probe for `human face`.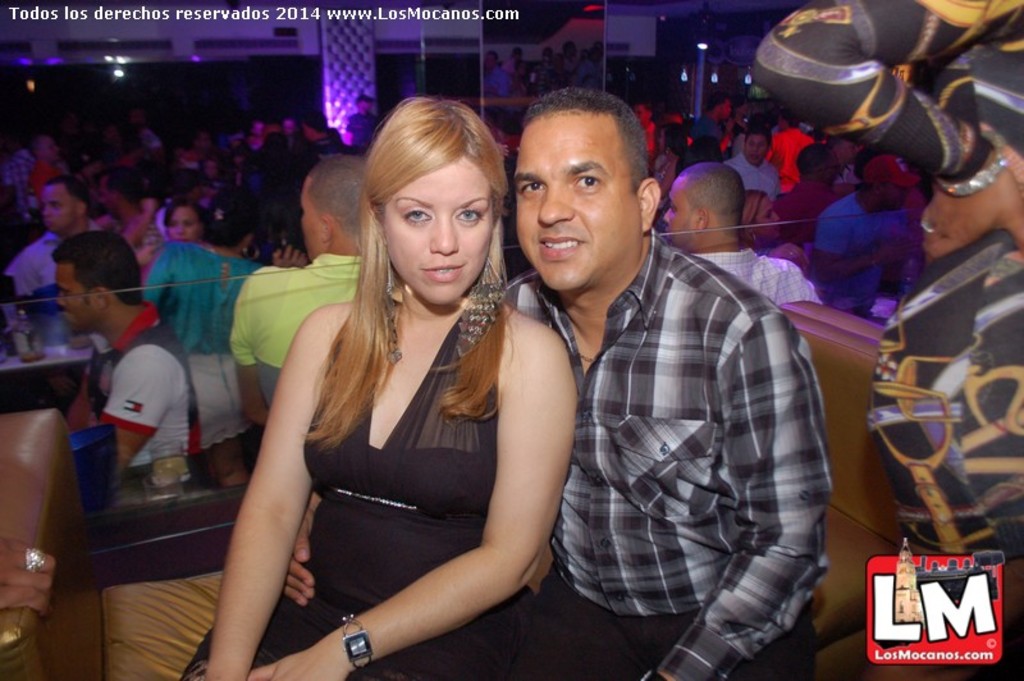
Probe result: {"left": 744, "top": 133, "right": 767, "bottom": 163}.
